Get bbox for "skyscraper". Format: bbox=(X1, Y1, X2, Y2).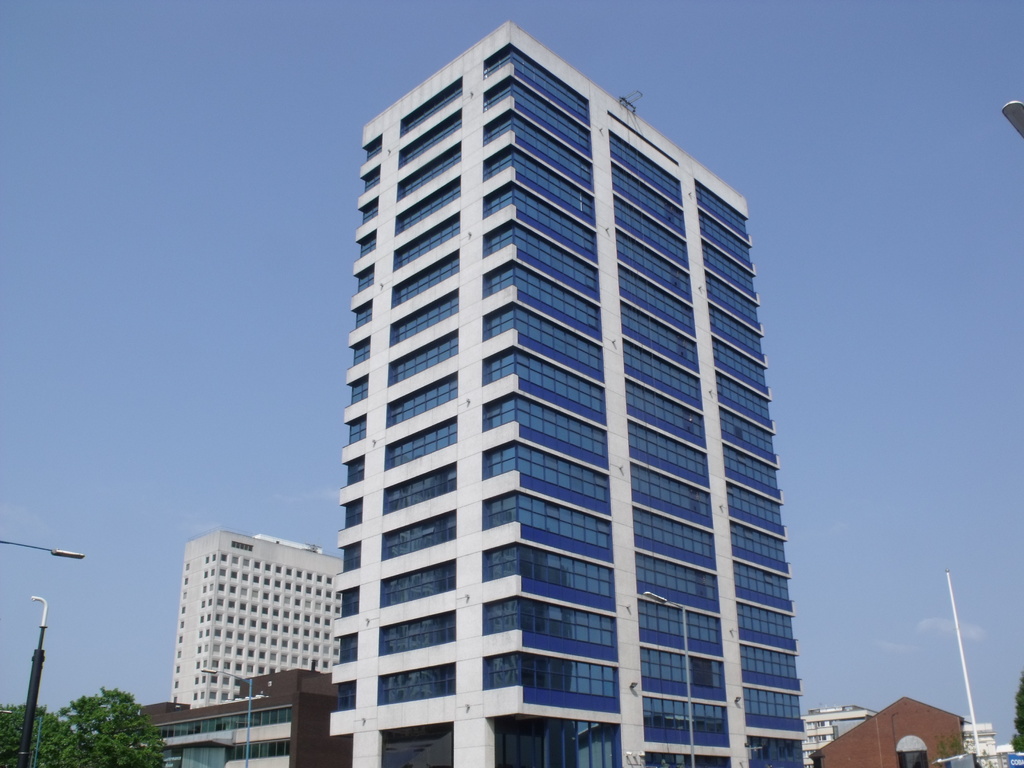
bbox=(335, 19, 827, 767).
